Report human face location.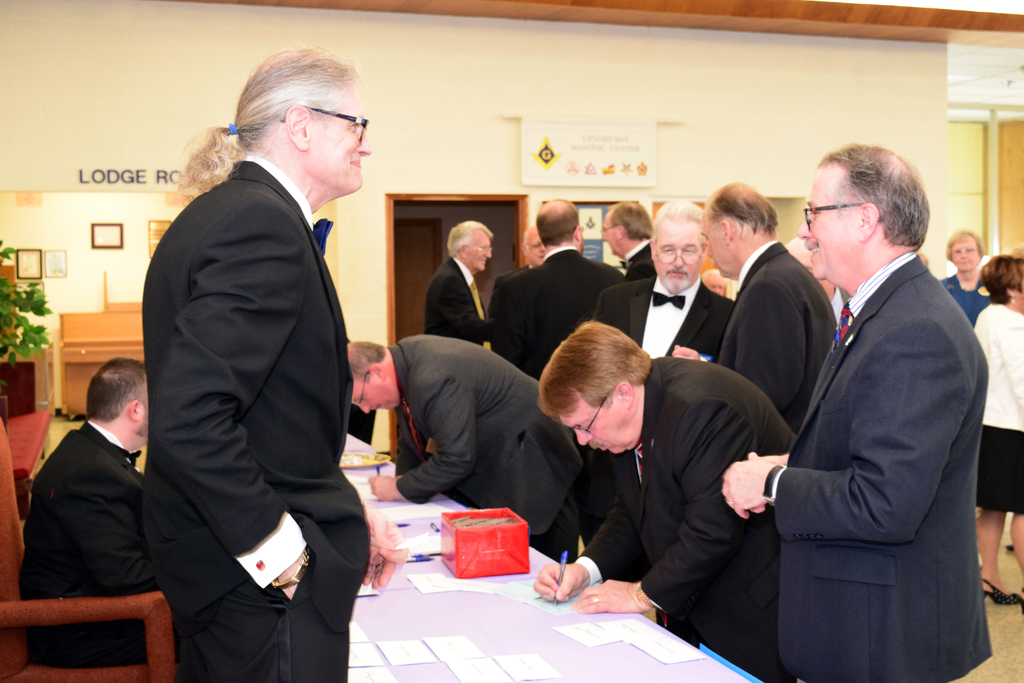
Report: 308 85 373 193.
